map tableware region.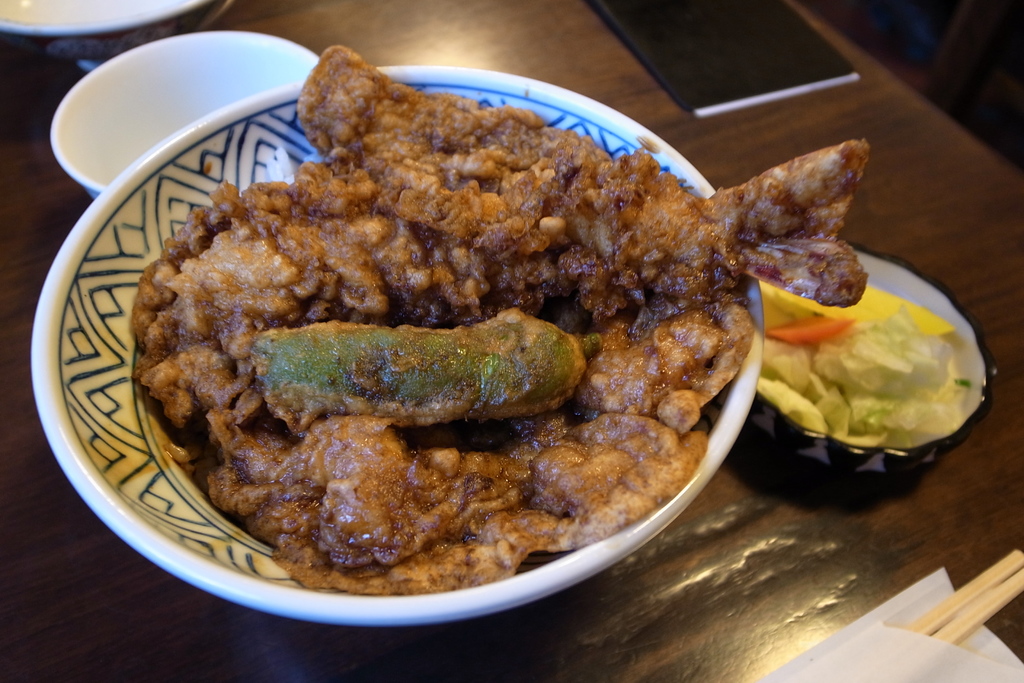
Mapped to Rect(751, 242, 1000, 482).
